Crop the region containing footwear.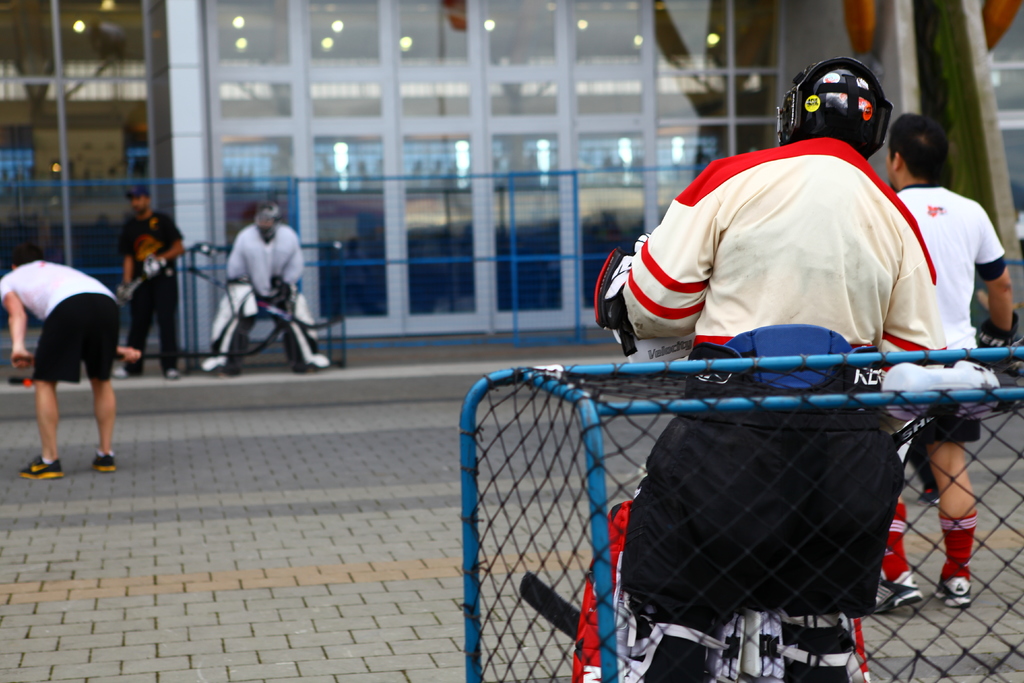
Crop region: box=[200, 357, 227, 374].
